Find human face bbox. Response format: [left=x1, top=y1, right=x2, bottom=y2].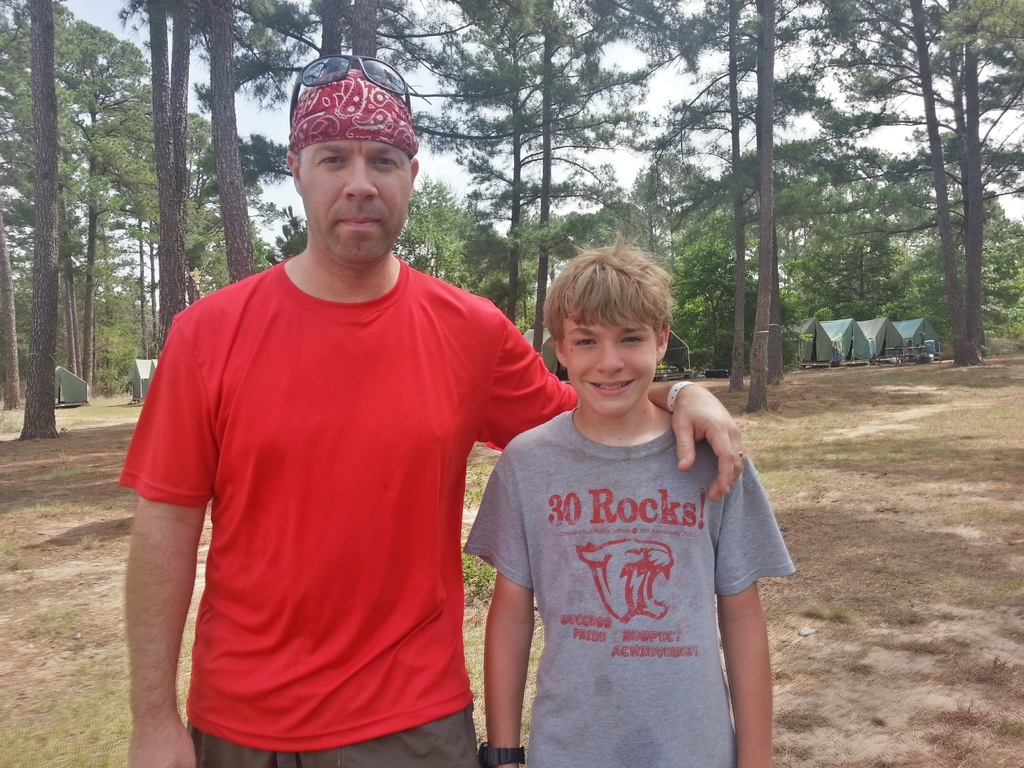
[left=298, top=138, right=410, bottom=264].
